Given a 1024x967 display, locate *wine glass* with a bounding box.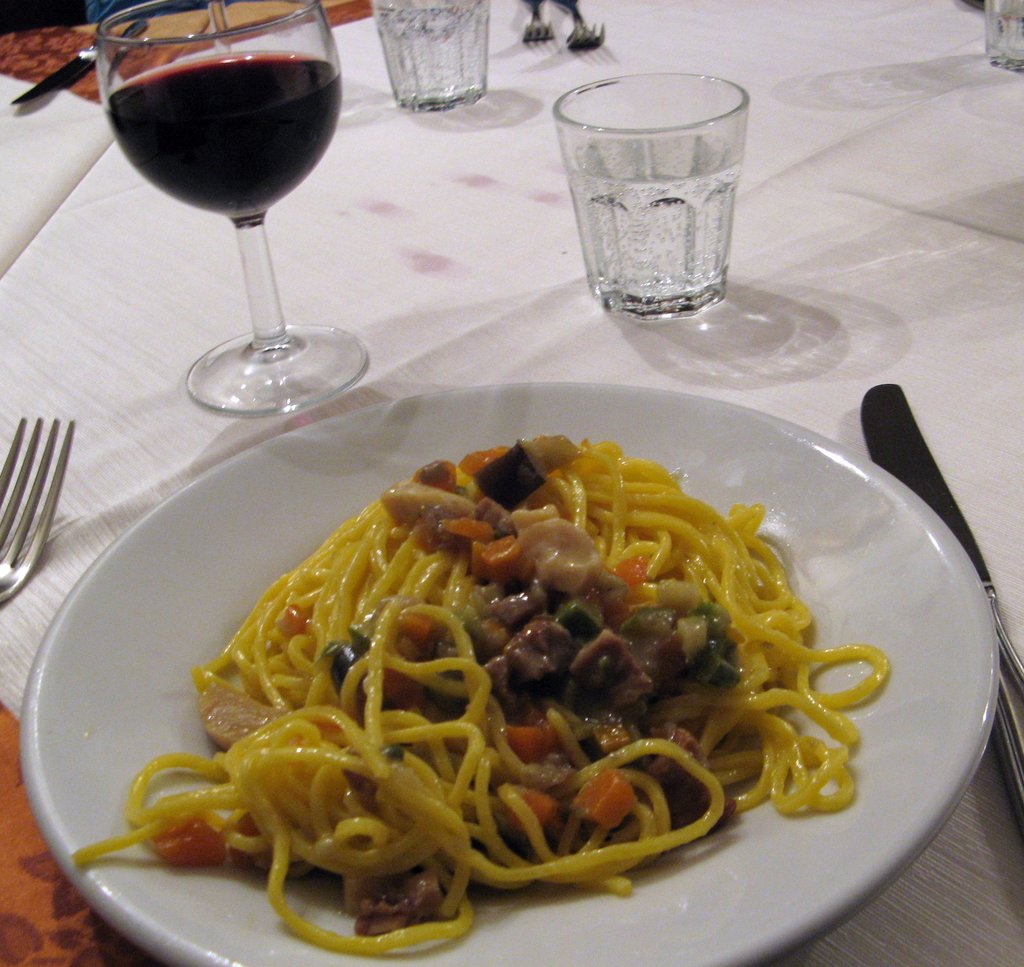
Located: [left=98, top=0, right=367, bottom=418].
